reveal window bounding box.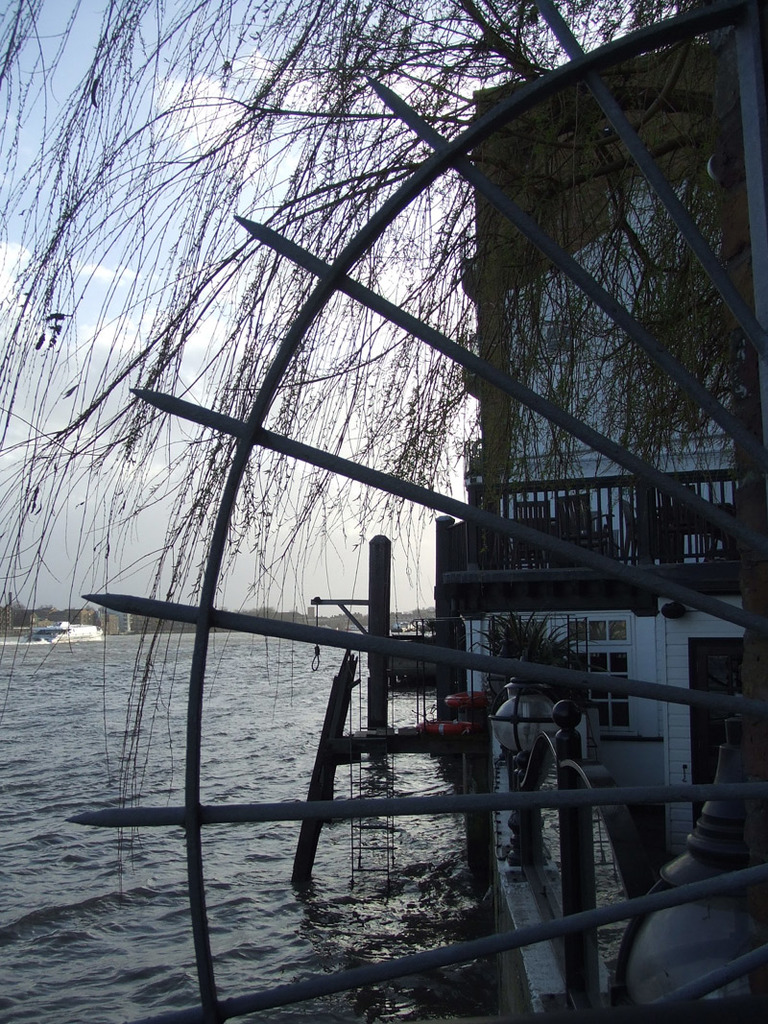
Revealed: [465,609,629,727].
